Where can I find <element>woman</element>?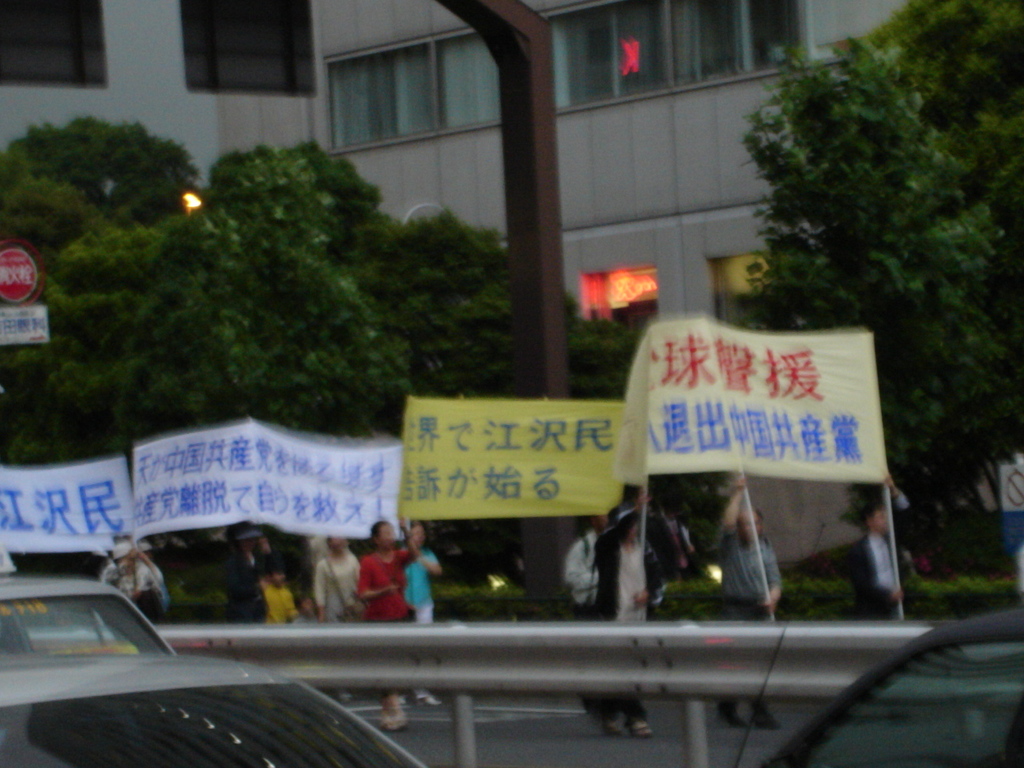
You can find it at x1=321, y1=526, x2=358, y2=701.
